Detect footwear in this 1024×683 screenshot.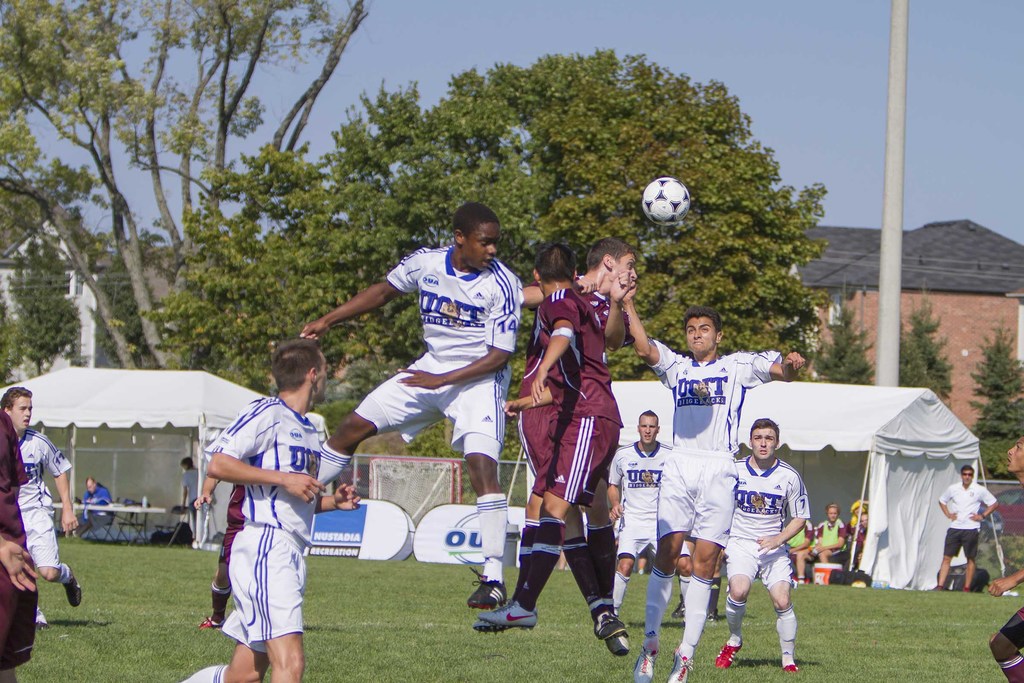
Detection: rect(58, 564, 86, 609).
